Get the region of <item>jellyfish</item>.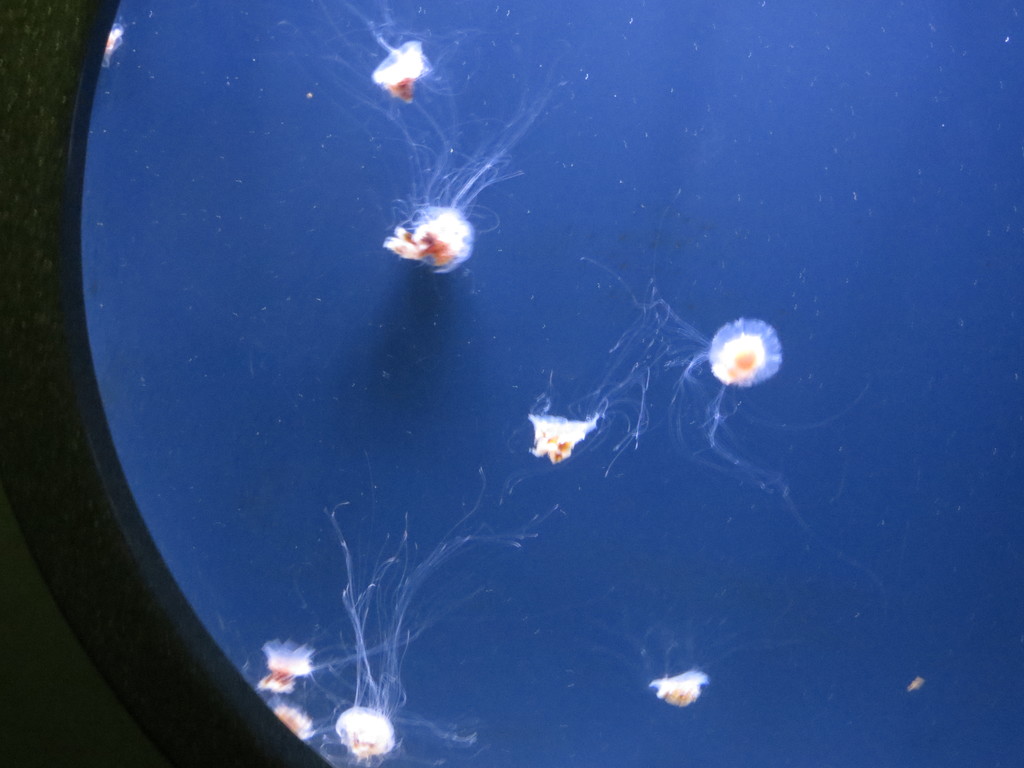
crop(582, 607, 779, 708).
